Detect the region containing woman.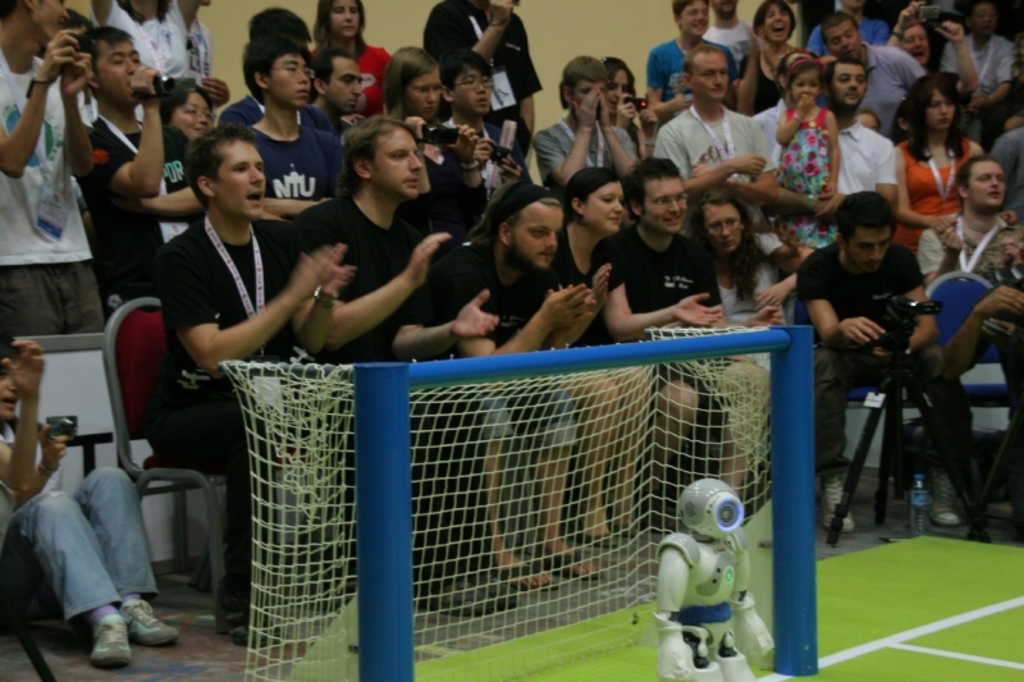
x1=526, y1=166, x2=722, y2=544.
